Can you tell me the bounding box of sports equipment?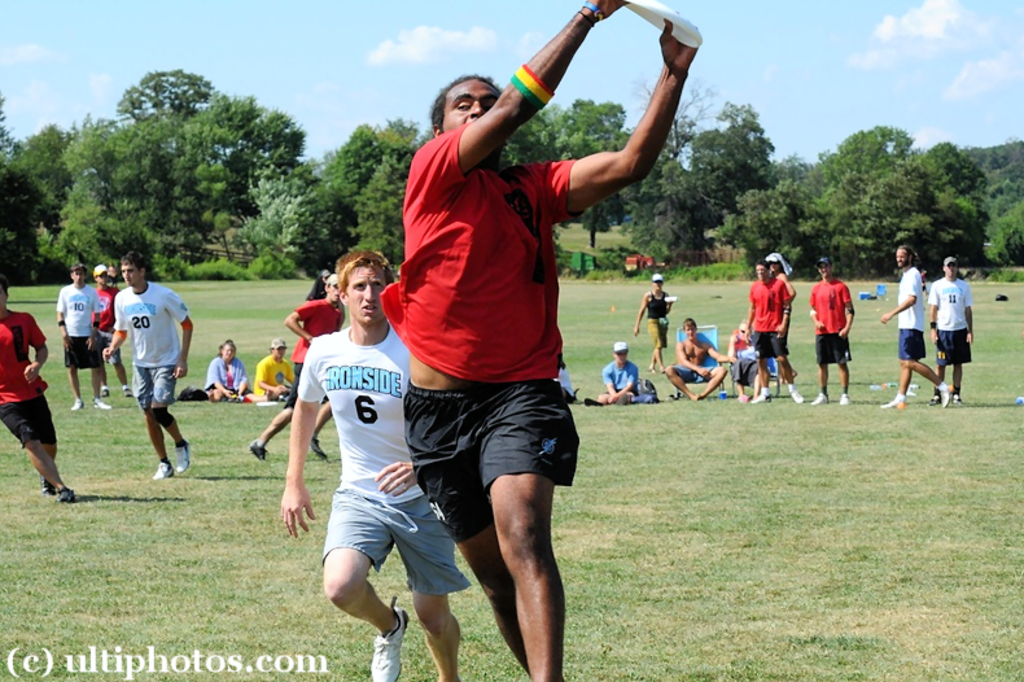
<box>375,606,407,681</box>.
